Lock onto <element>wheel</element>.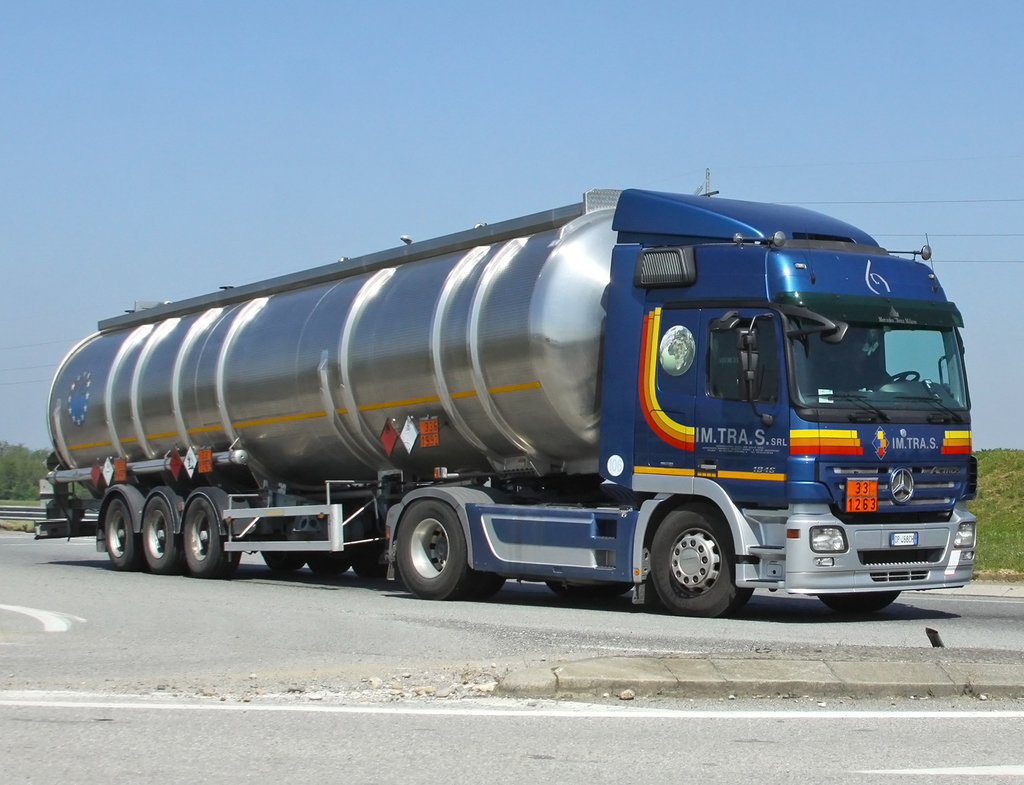
Locked: 547,582,630,599.
